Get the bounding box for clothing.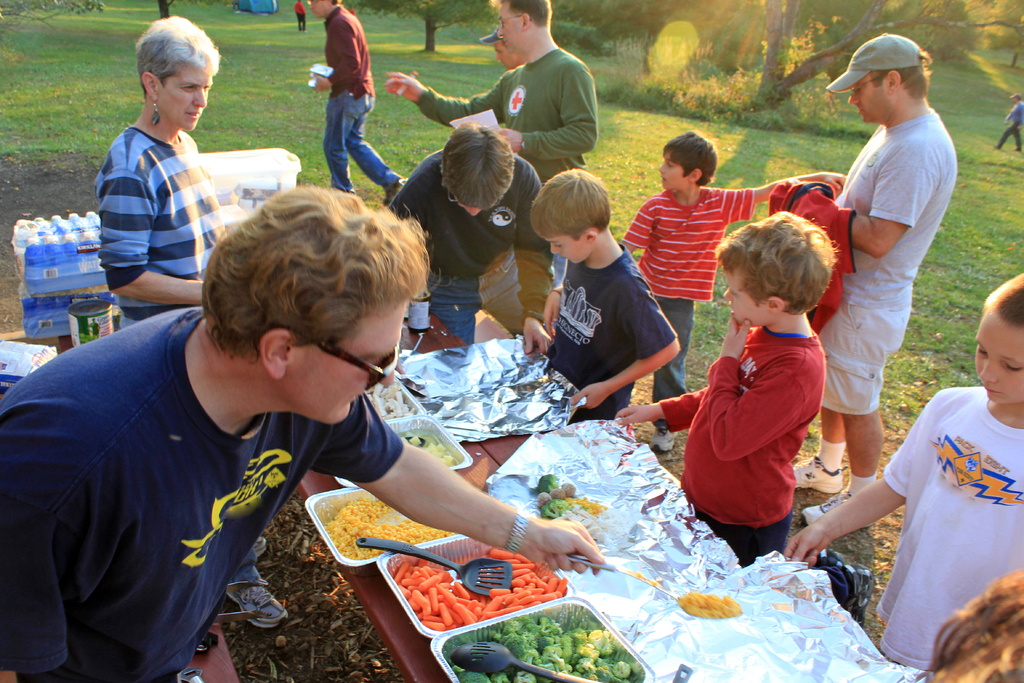
{"left": 659, "top": 327, "right": 825, "bottom": 570}.
